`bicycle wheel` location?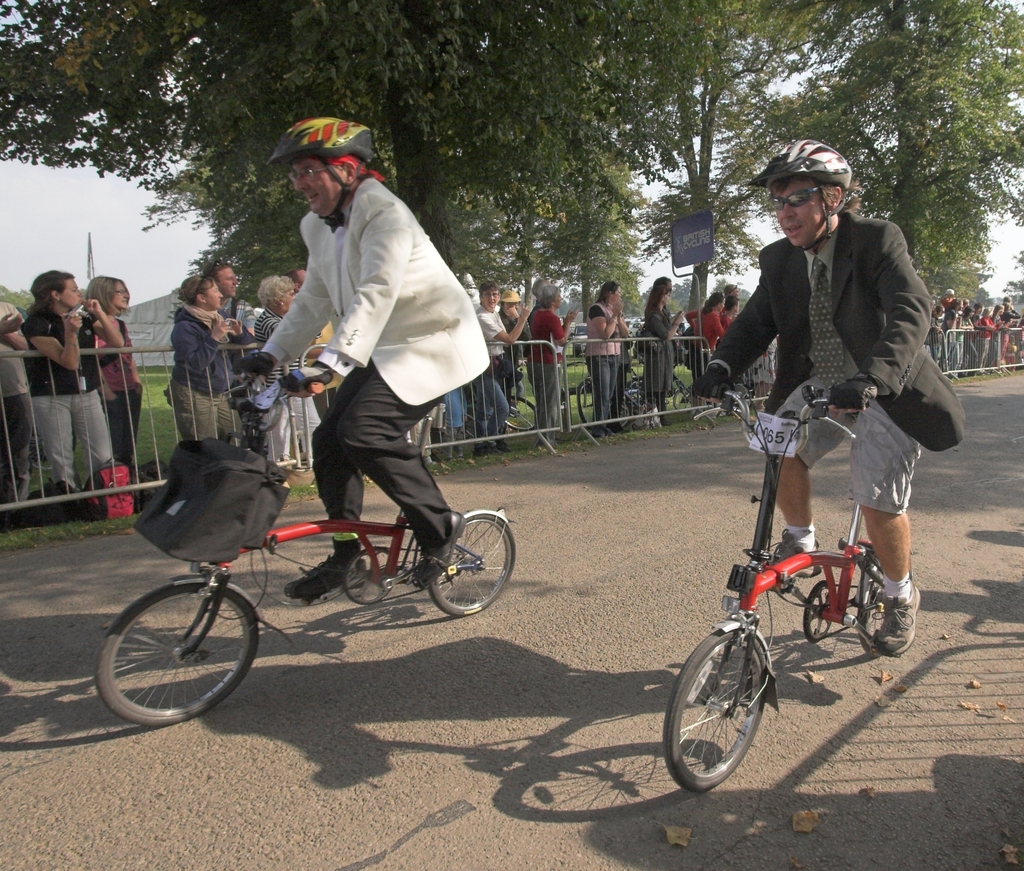
box(852, 548, 912, 656)
